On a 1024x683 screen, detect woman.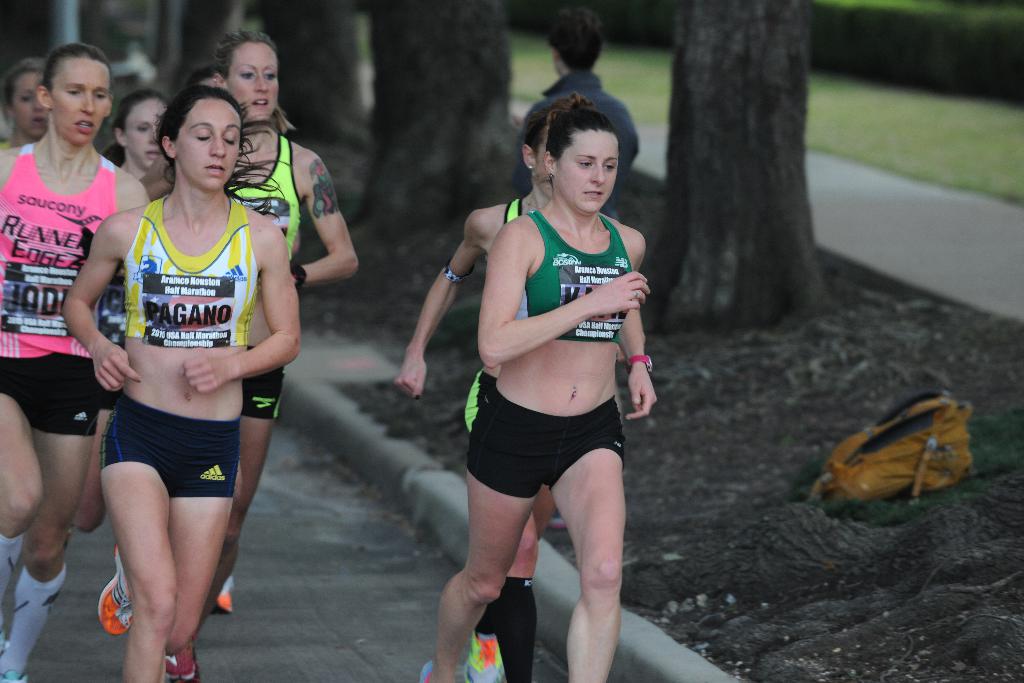
[0, 58, 51, 154].
